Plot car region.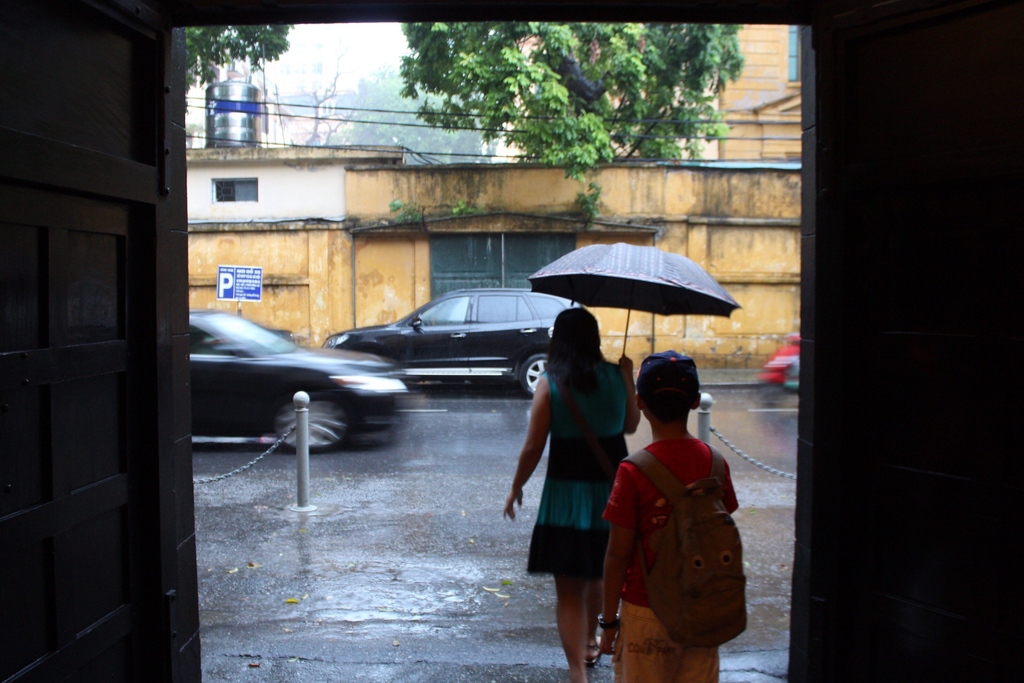
Plotted at BBox(190, 308, 410, 451).
